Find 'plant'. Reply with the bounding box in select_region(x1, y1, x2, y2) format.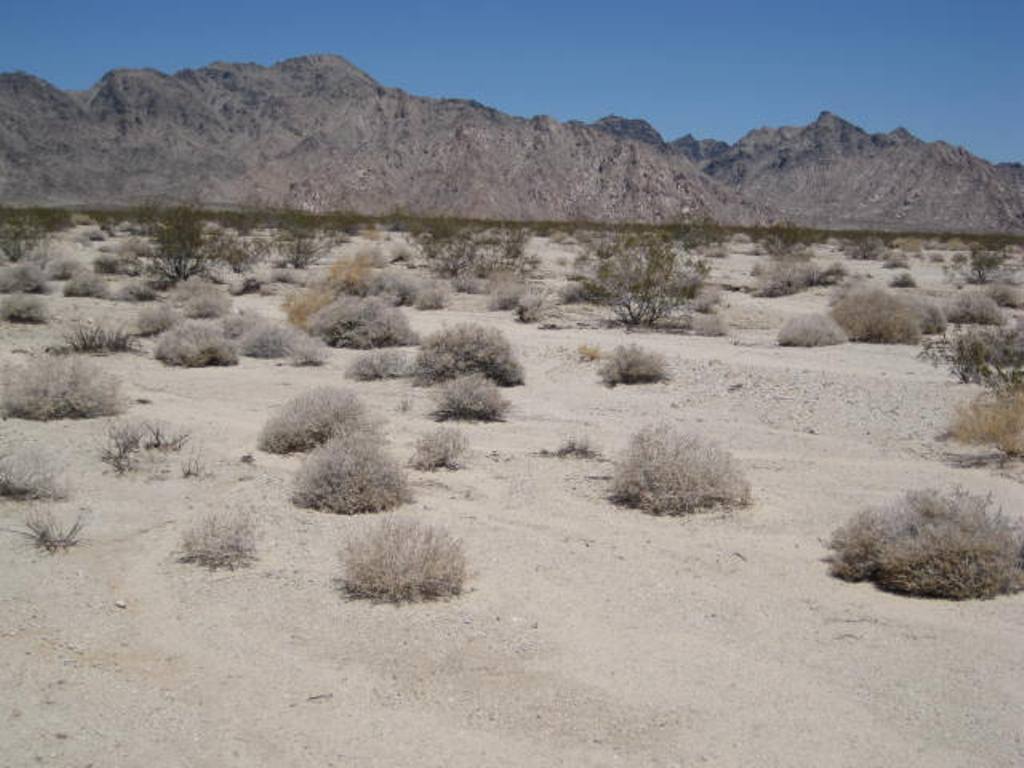
select_region(89, 425, 148, 472).
